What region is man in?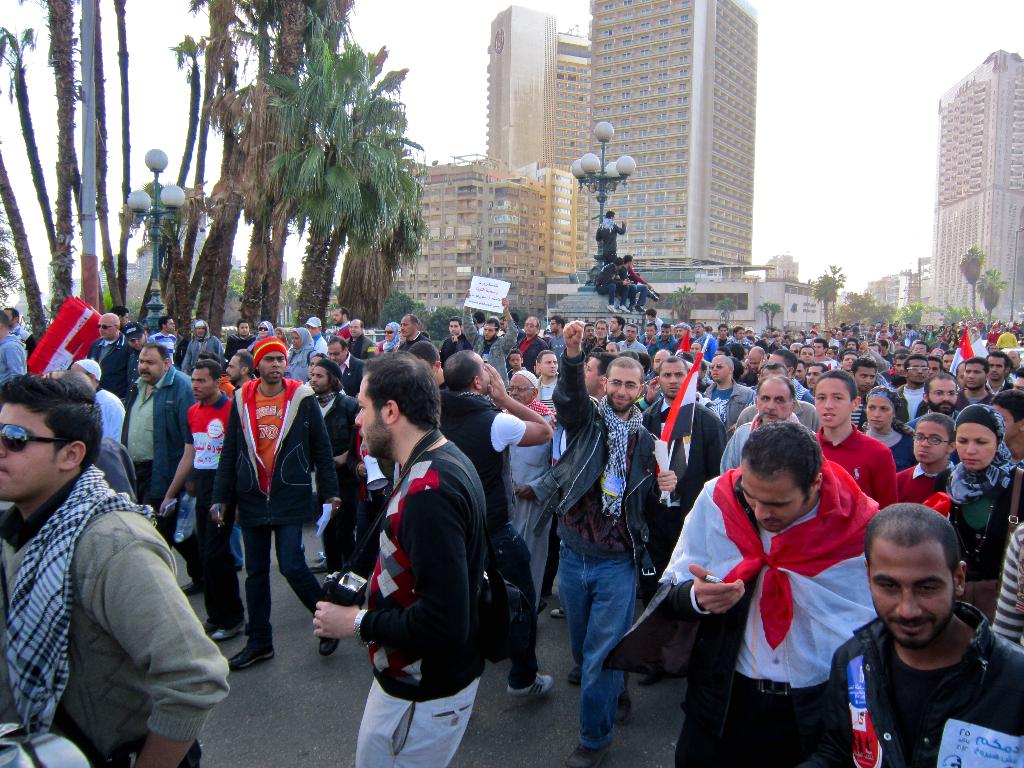
BBox(89, 312, 134, 400).
